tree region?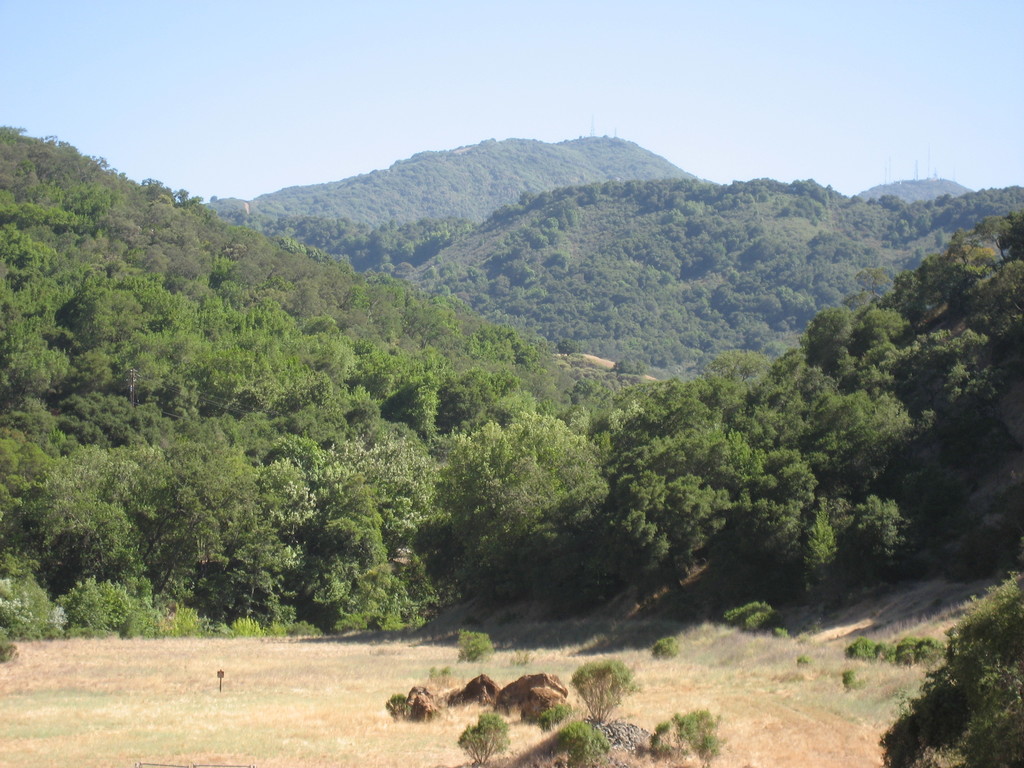
detection(459, 708, 511, 767)
